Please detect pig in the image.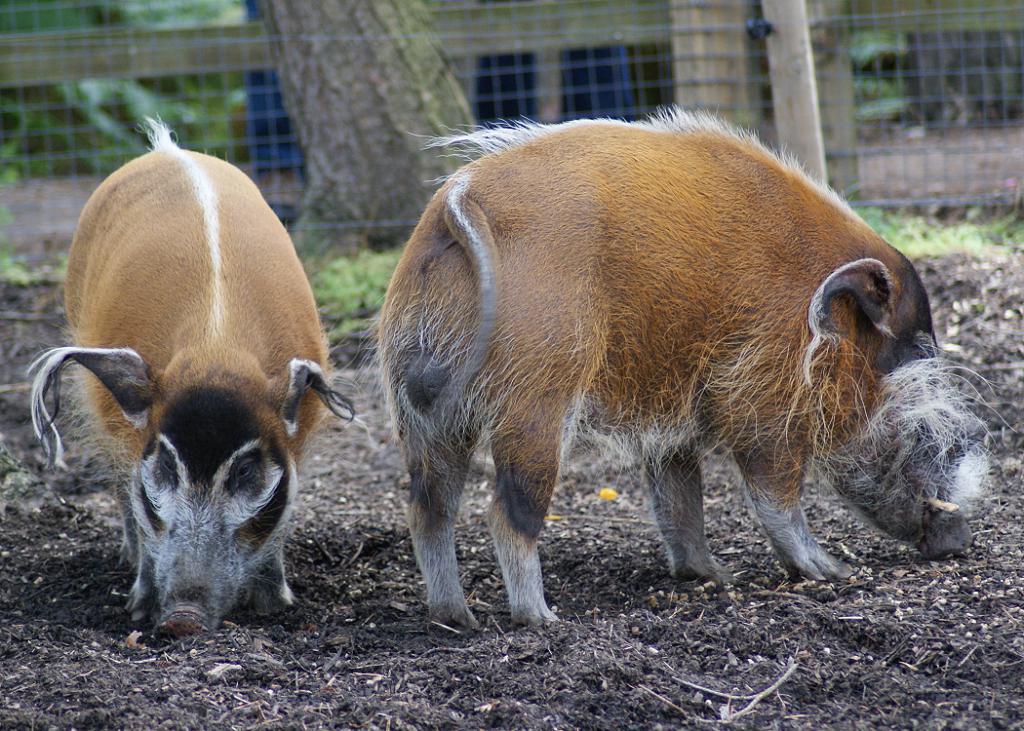
(left=23, top=112, right=359, bottom=649).
